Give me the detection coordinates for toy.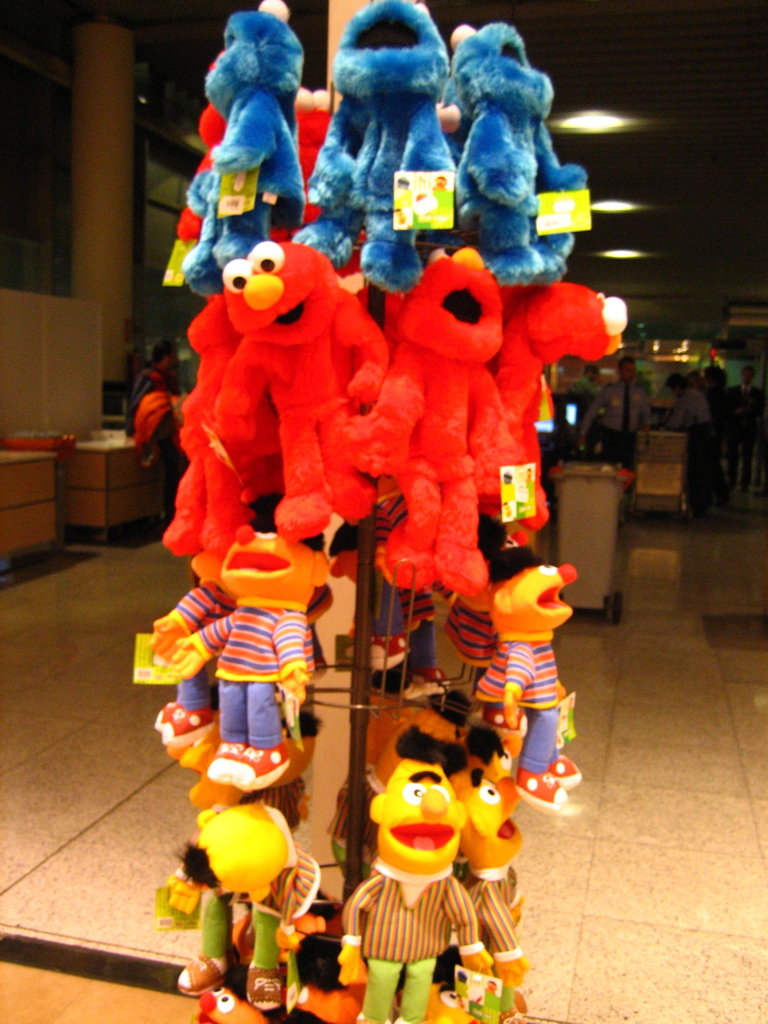
444, 745, 524, 1023.
